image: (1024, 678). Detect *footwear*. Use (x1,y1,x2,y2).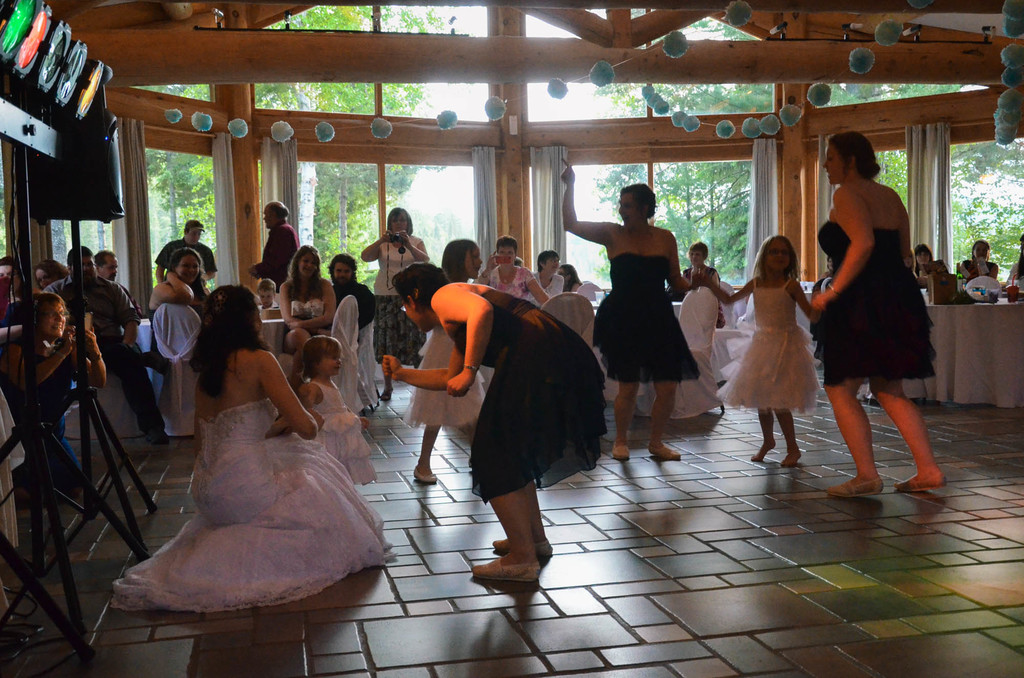
(465,555,543,585).
